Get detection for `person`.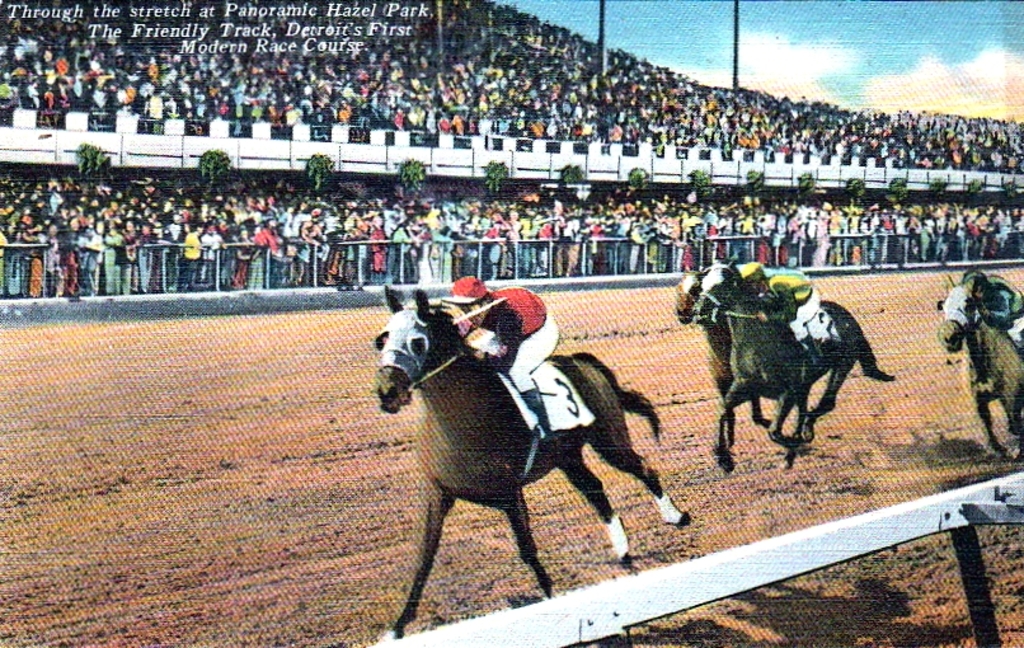
Detection: {"x1": 437, "y1": 276, "x2": 558, "y2": 426}.
